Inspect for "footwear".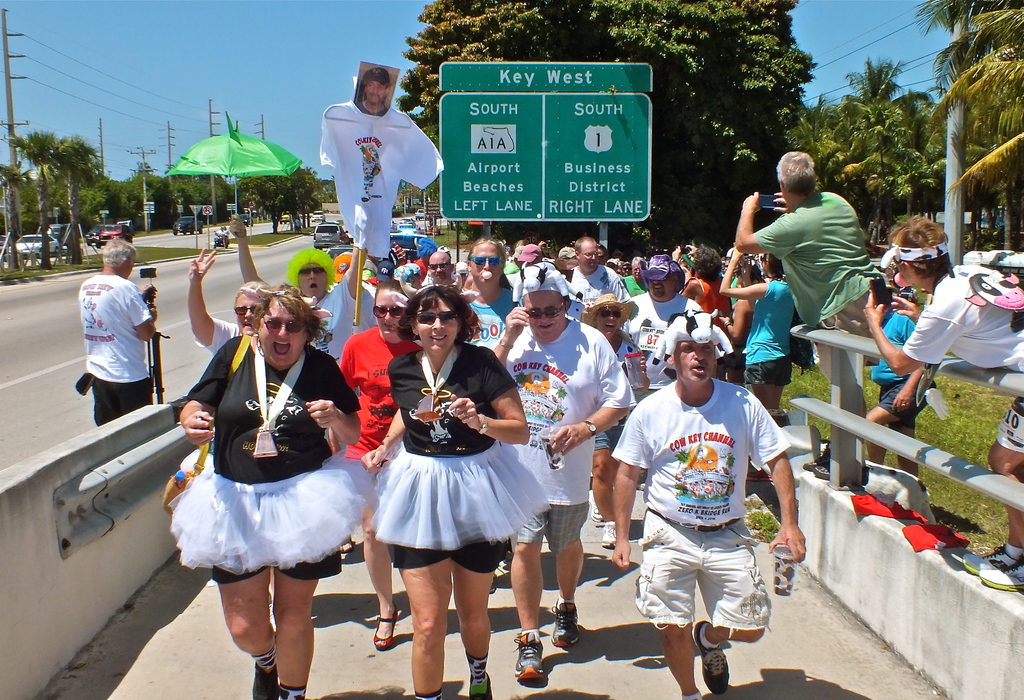
Inspection: crop(602, 520, 619, 548).
